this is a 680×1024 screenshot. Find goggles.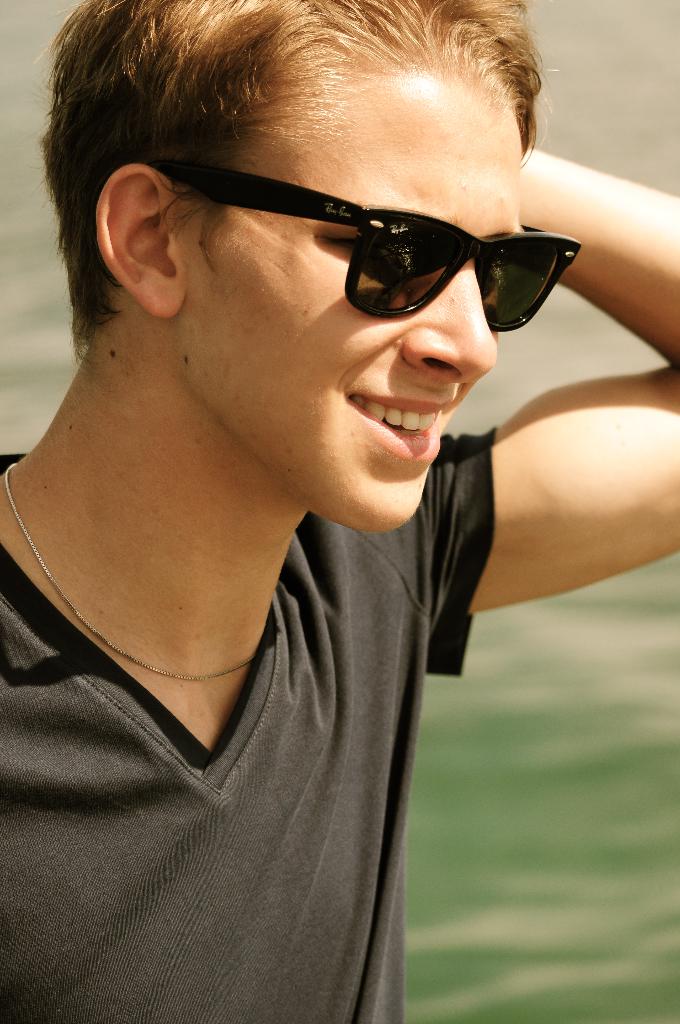
Bounding box: BBox(162, 159, 586, 342).
